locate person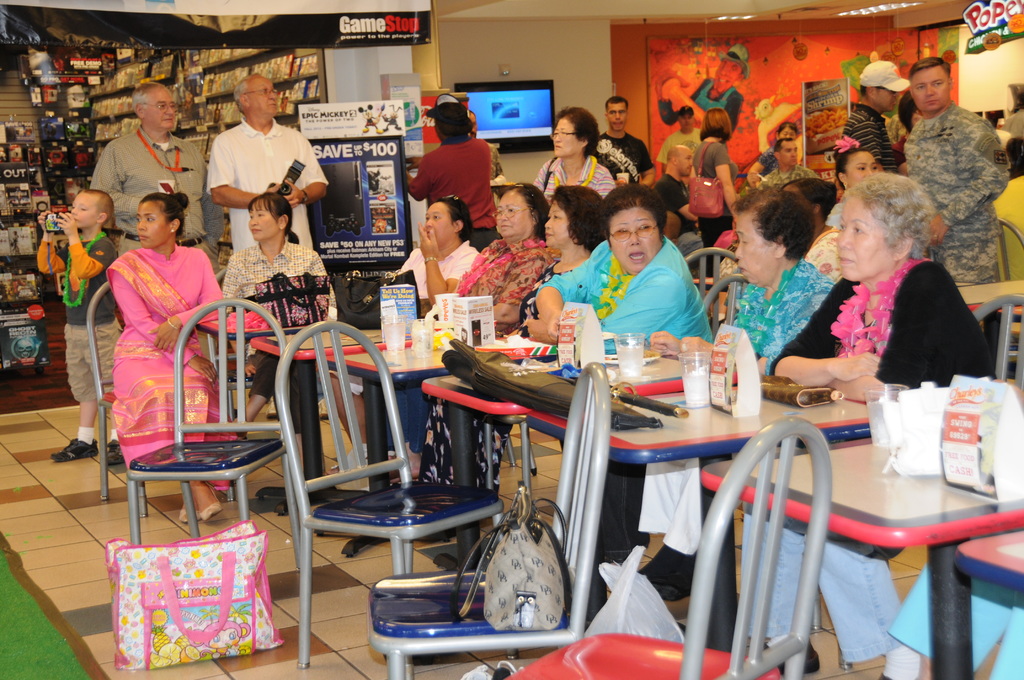
630,184,834,593
